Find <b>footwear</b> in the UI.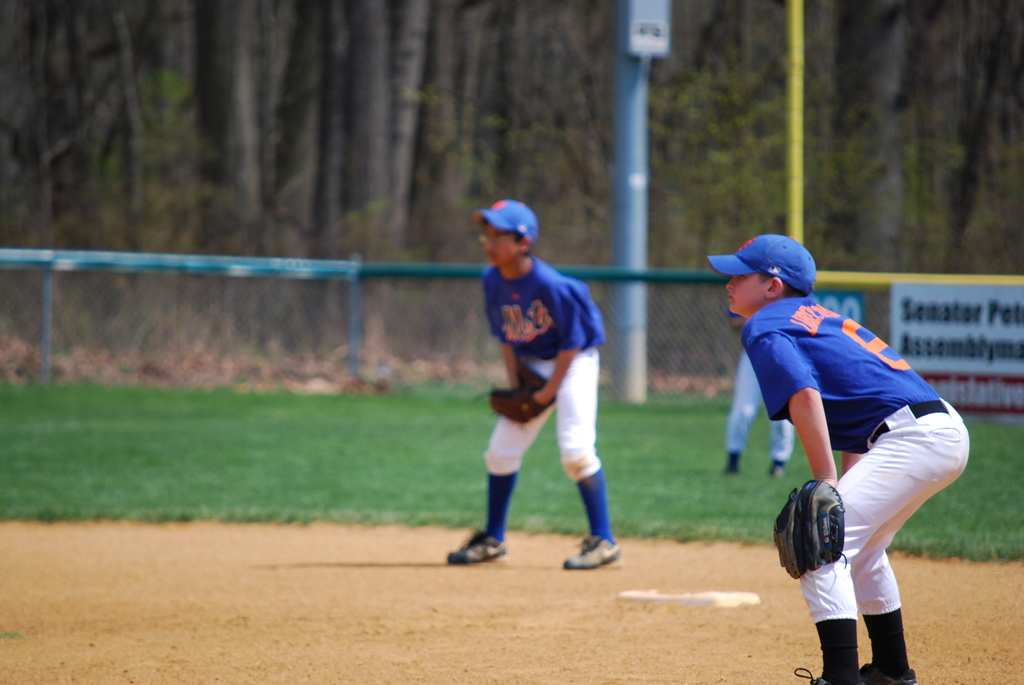
UI element at BBox(444, 530, 504, 562).
